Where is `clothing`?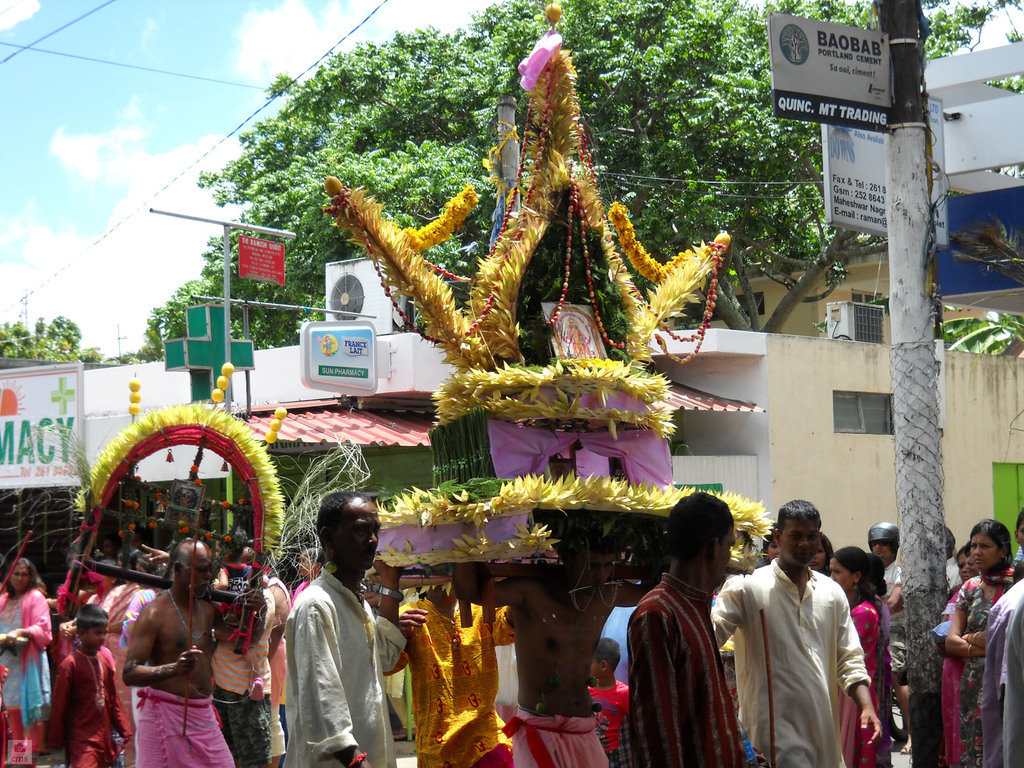
287,569,398,767.
